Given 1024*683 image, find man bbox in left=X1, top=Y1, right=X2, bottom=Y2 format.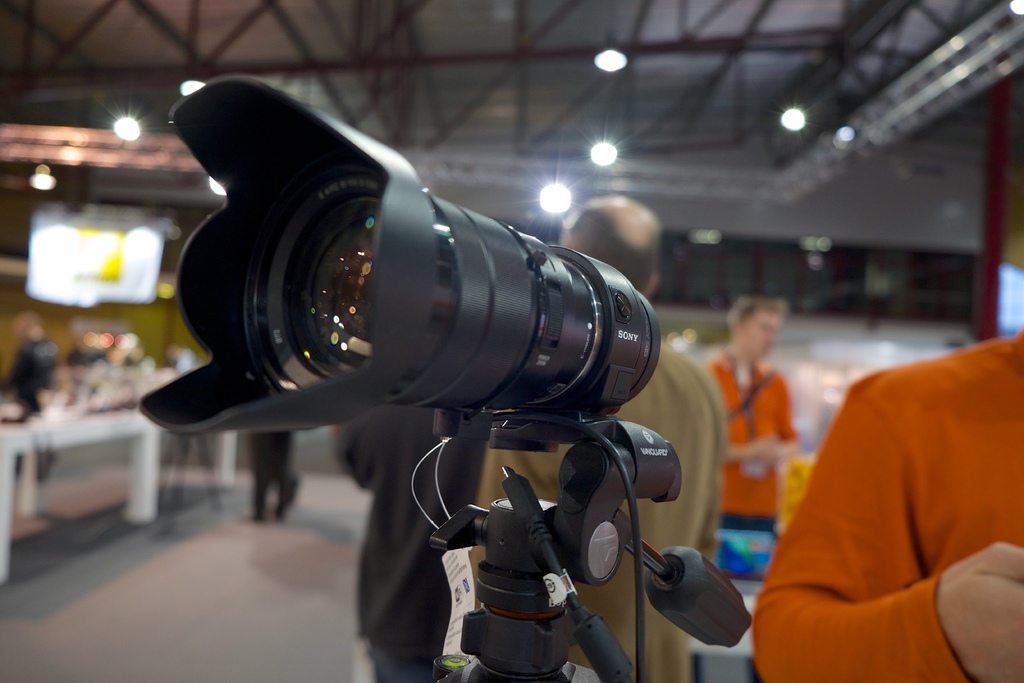
left=751, top=321, right=1023, bottom=682.
